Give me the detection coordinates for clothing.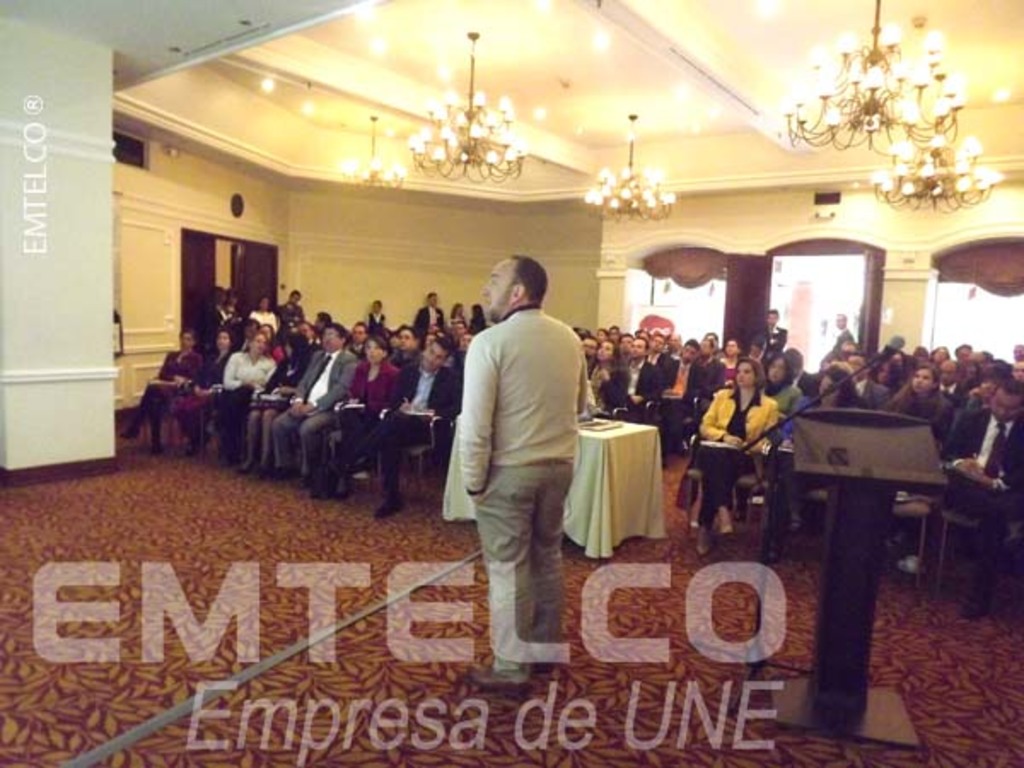
bbox=[696, 353, 720, 398].
